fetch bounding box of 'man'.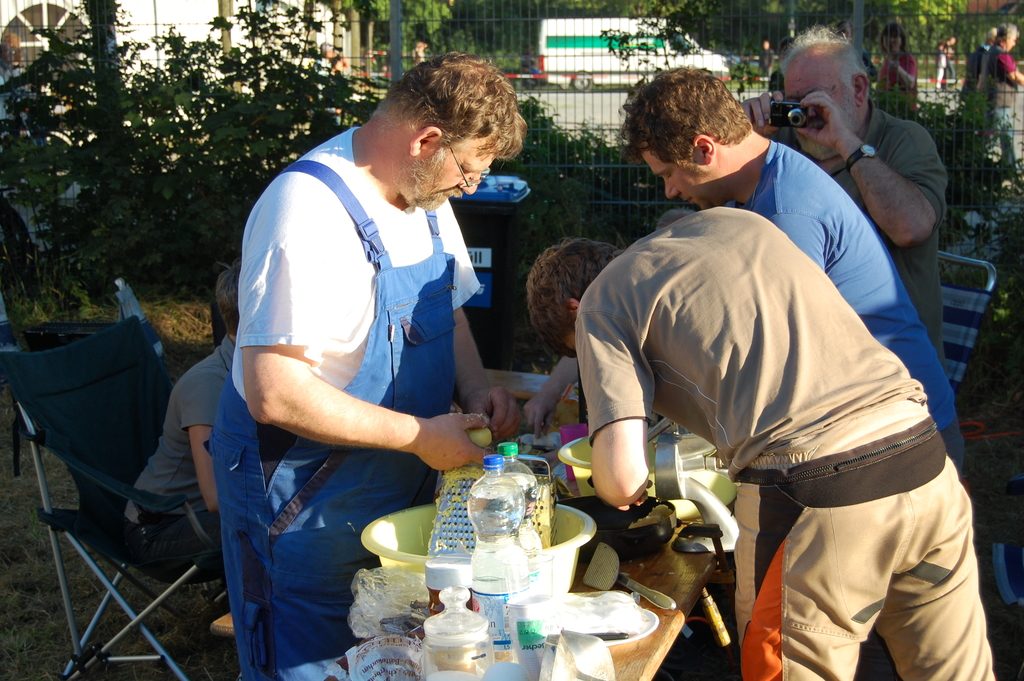
Bbox: pyautogui.locateOnScreen(525, 235, 997, 680).
